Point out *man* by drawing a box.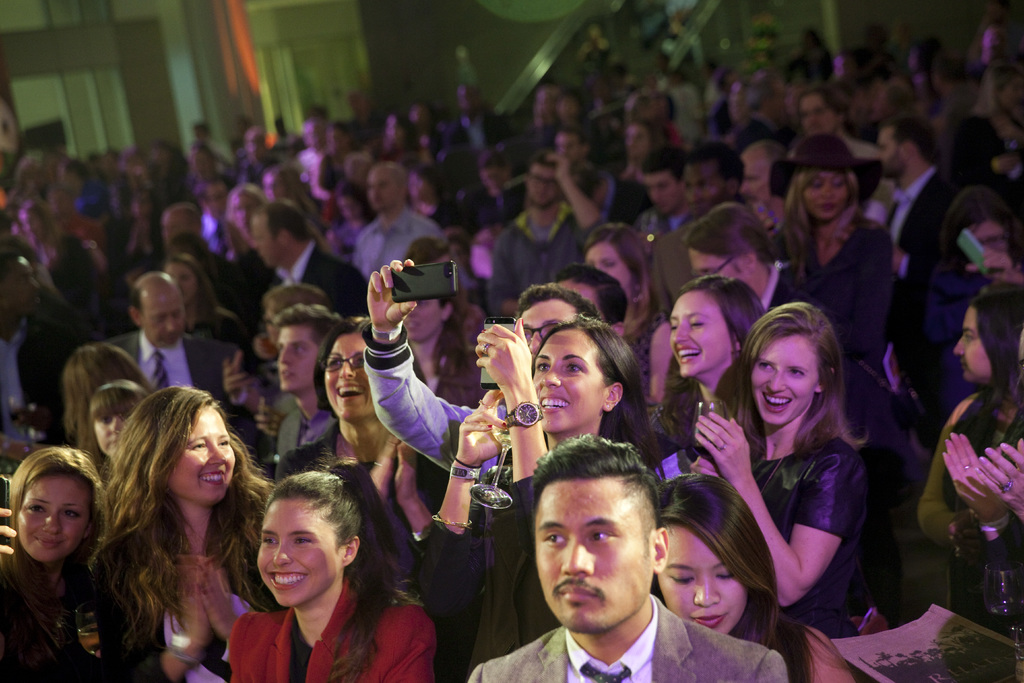
(x1=487, y1=149, x2=604, y2=320).
